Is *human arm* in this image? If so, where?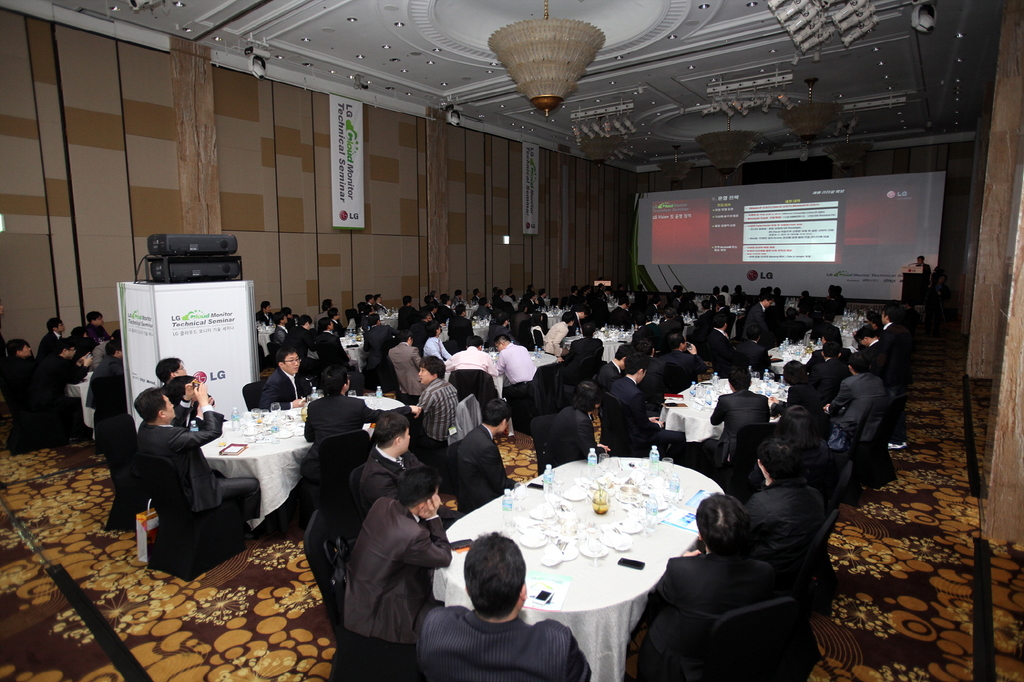
Yes, at (left=436, top=338, right=451, bottom=360).
